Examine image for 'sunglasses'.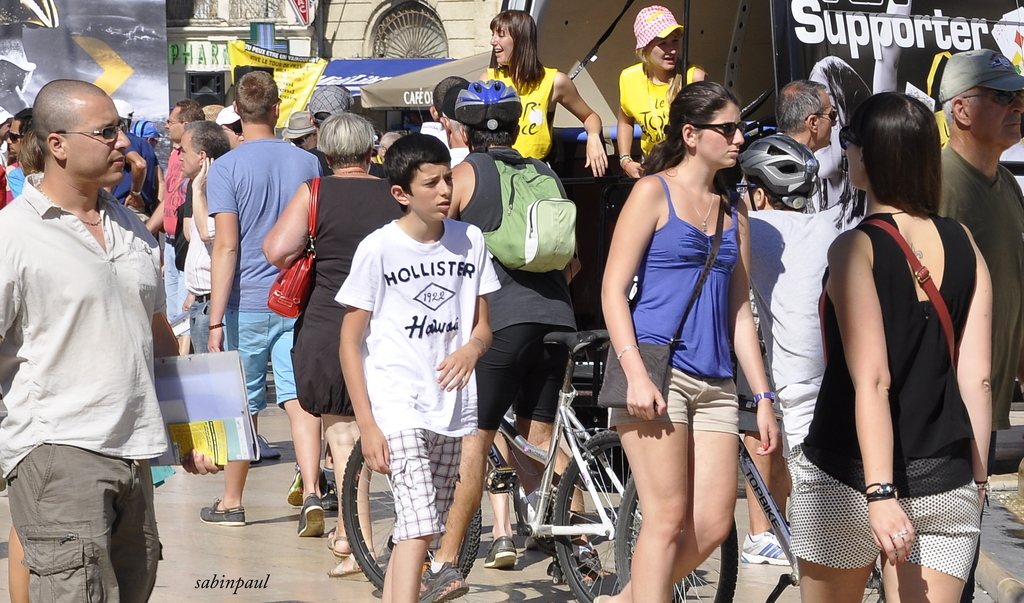
Examination result: locate(694, 118, 748, 139).
